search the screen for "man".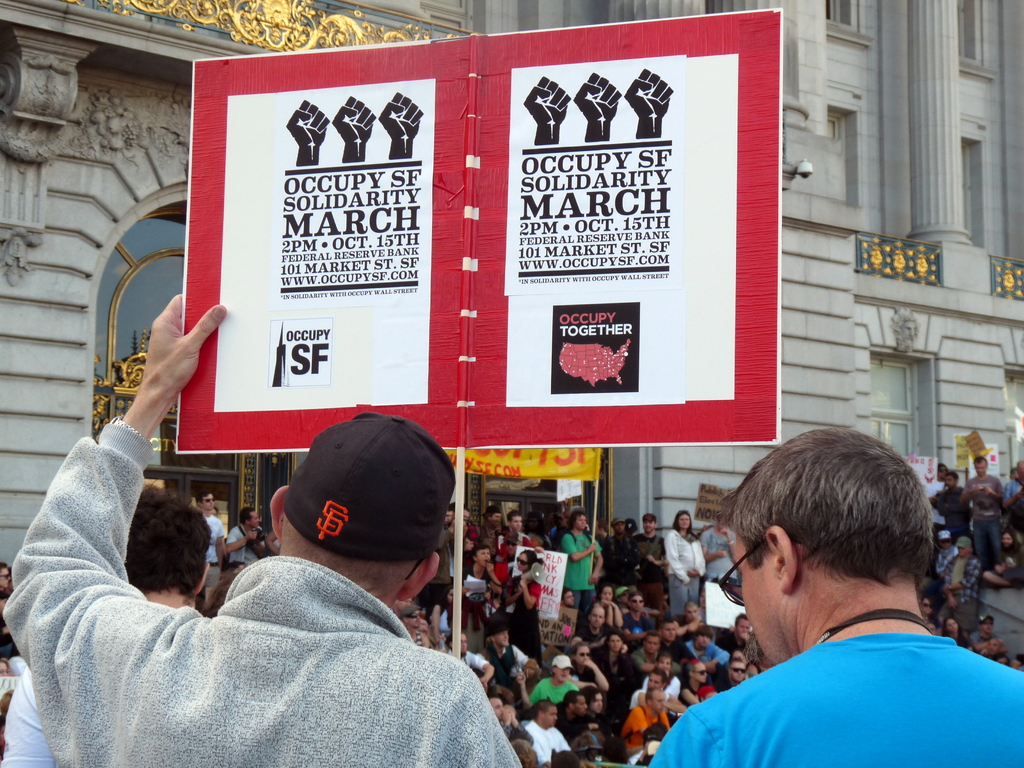
Found at (x1=482, y1=621, x2=520, y2=676).
